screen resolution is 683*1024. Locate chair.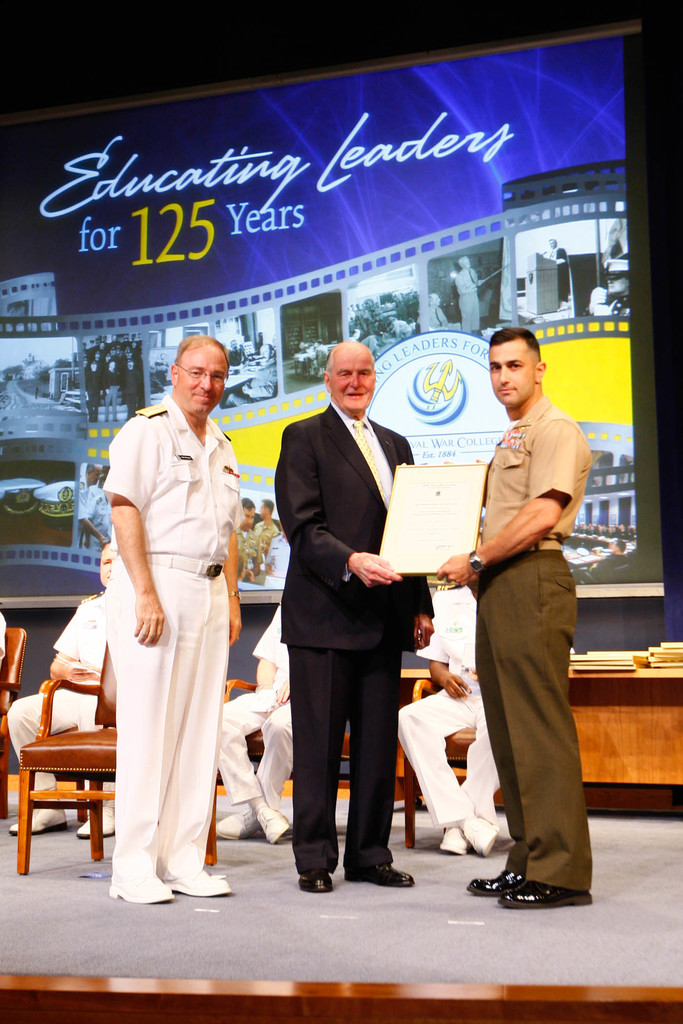
pyautogui.locateOnScreen(403, 678, 480, 849).
